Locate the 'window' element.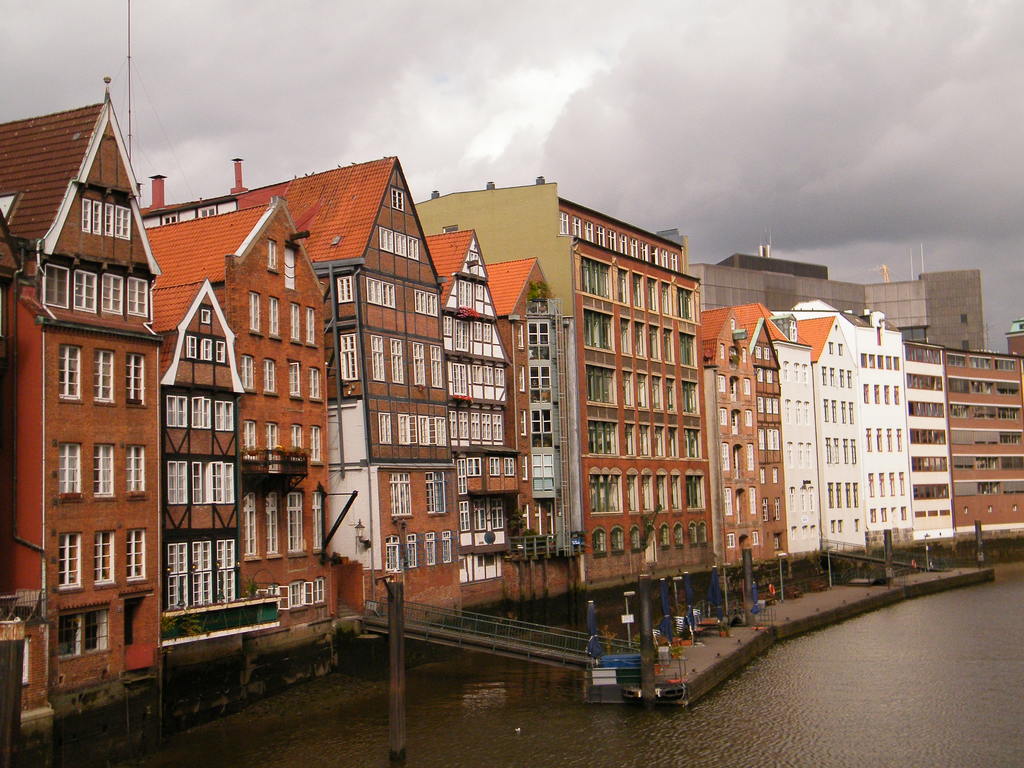
Element bbox: 390,466,419,515.
